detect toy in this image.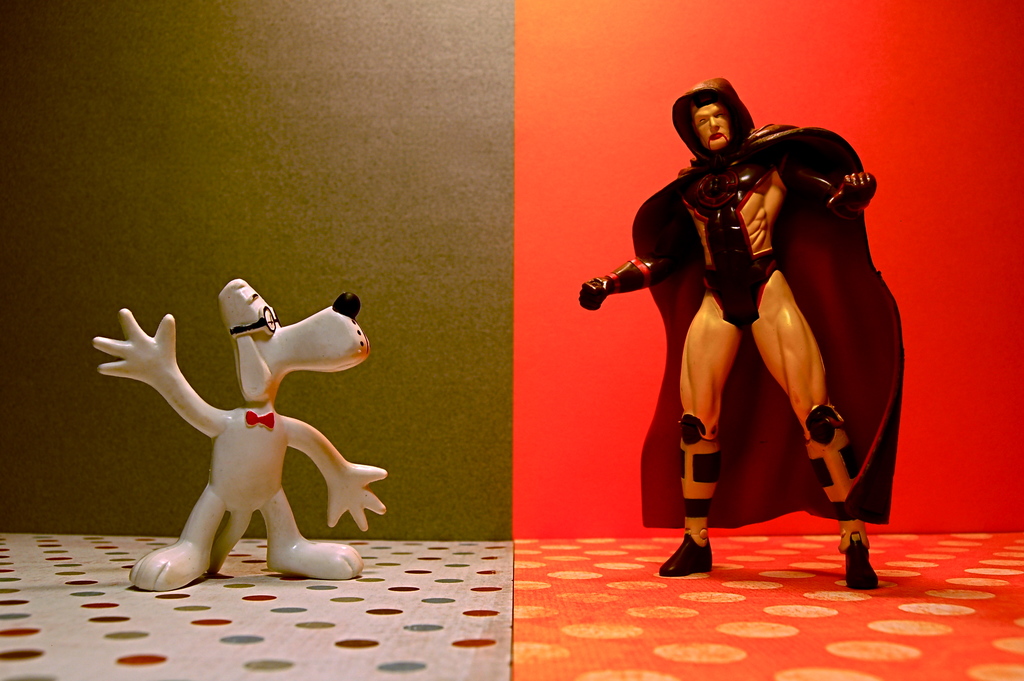
Detection: region(577, 80, 905, 589).
